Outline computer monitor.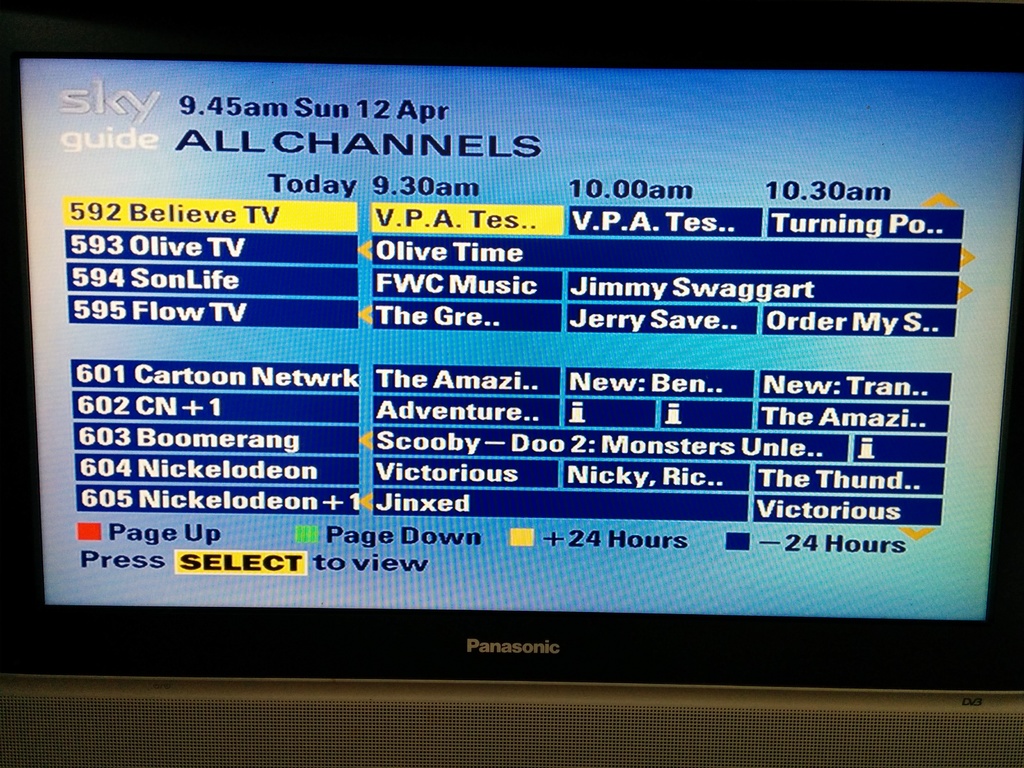
Outline: {"x1": 3, "y1": 20, "x2": 1023, "y2": 685}.
